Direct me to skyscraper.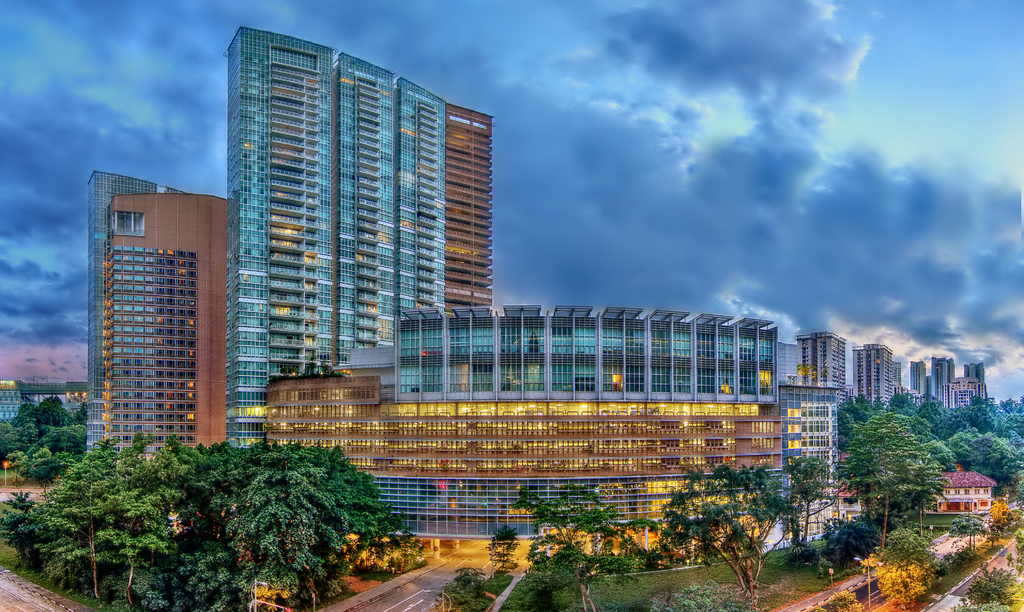
Direction: {"left": 253, "top": 290, "right": 806, "bottom": 549}.
